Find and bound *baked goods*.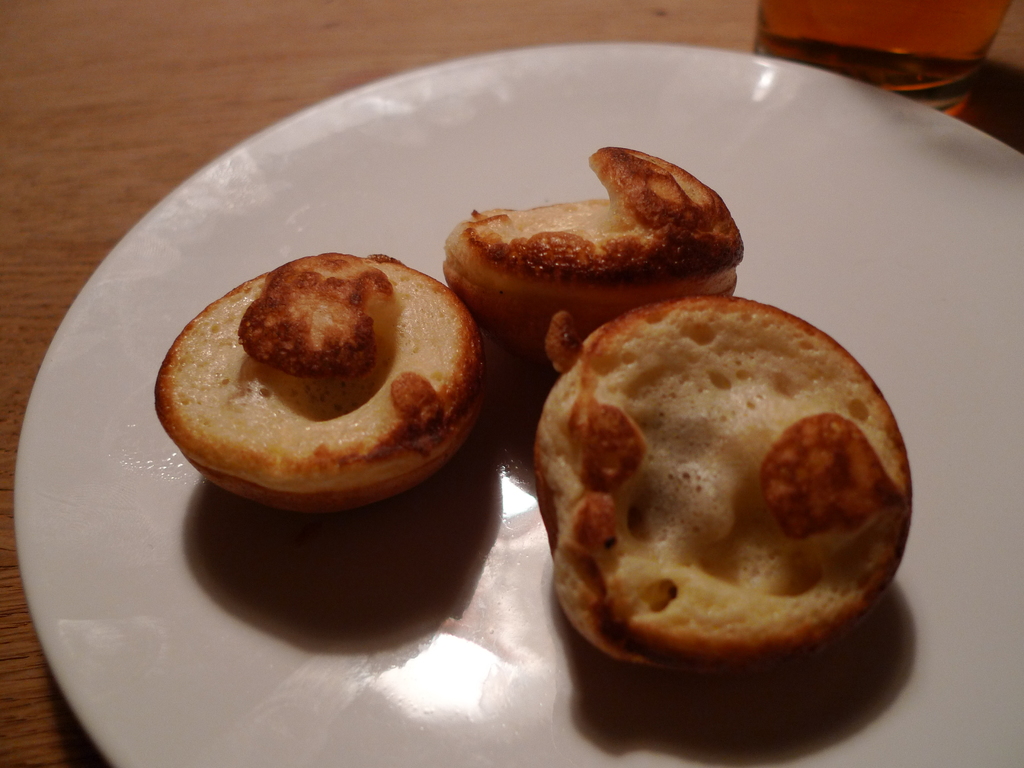
Bound: x1=531 y1=288 x2=902 y2=693.
